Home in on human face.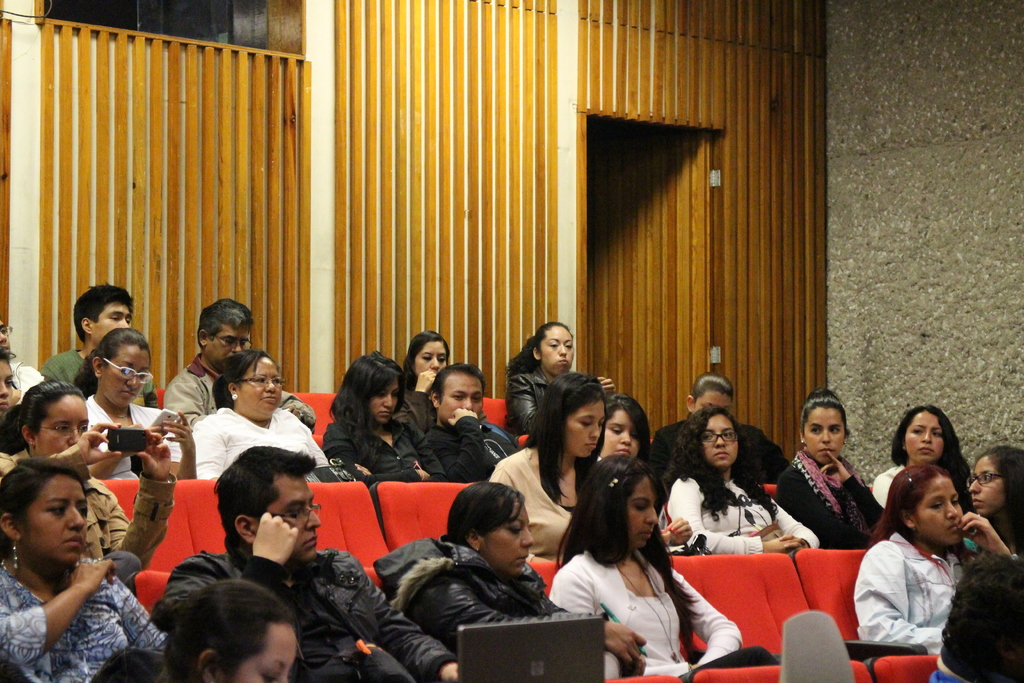
Homed in at box(369, 377, 401, 424).
